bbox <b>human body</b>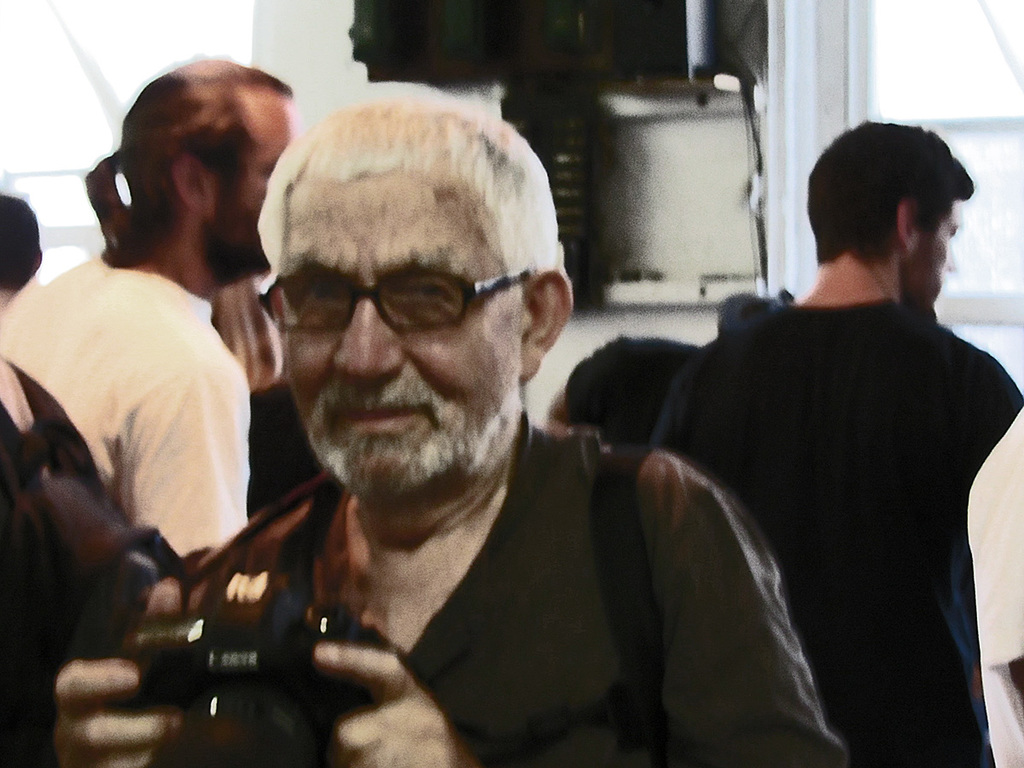
[2,245,258,565]
